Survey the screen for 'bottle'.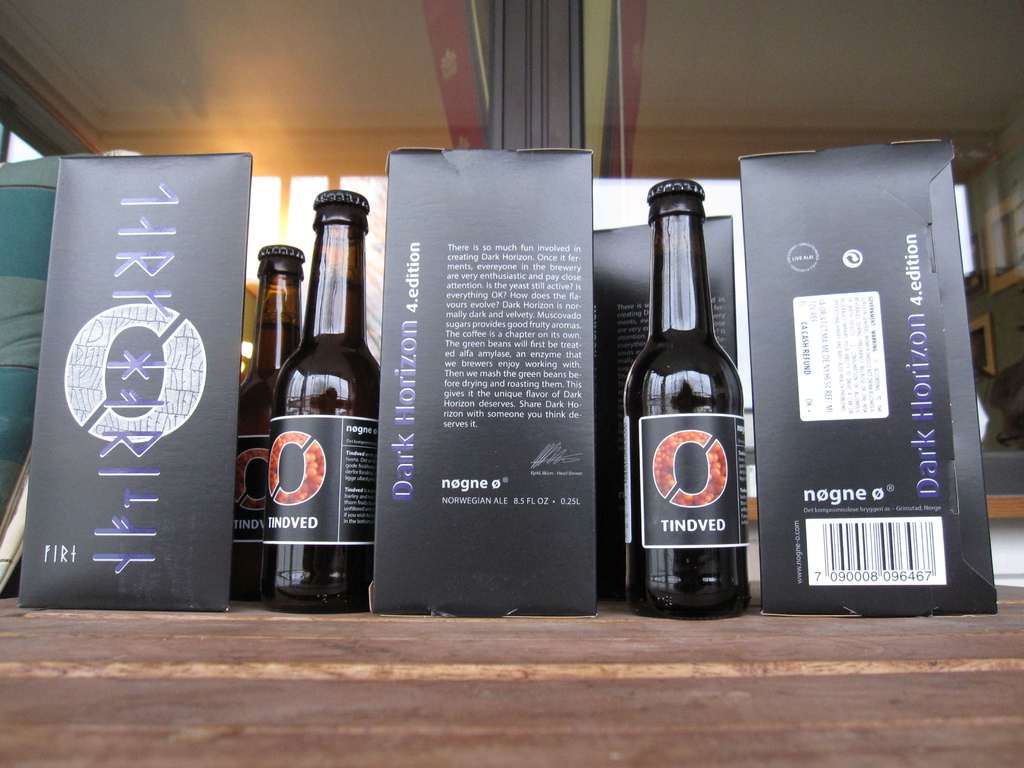
Survey found: {"left": 268, "top": 183, "right": 381, "bottom": 597}.
